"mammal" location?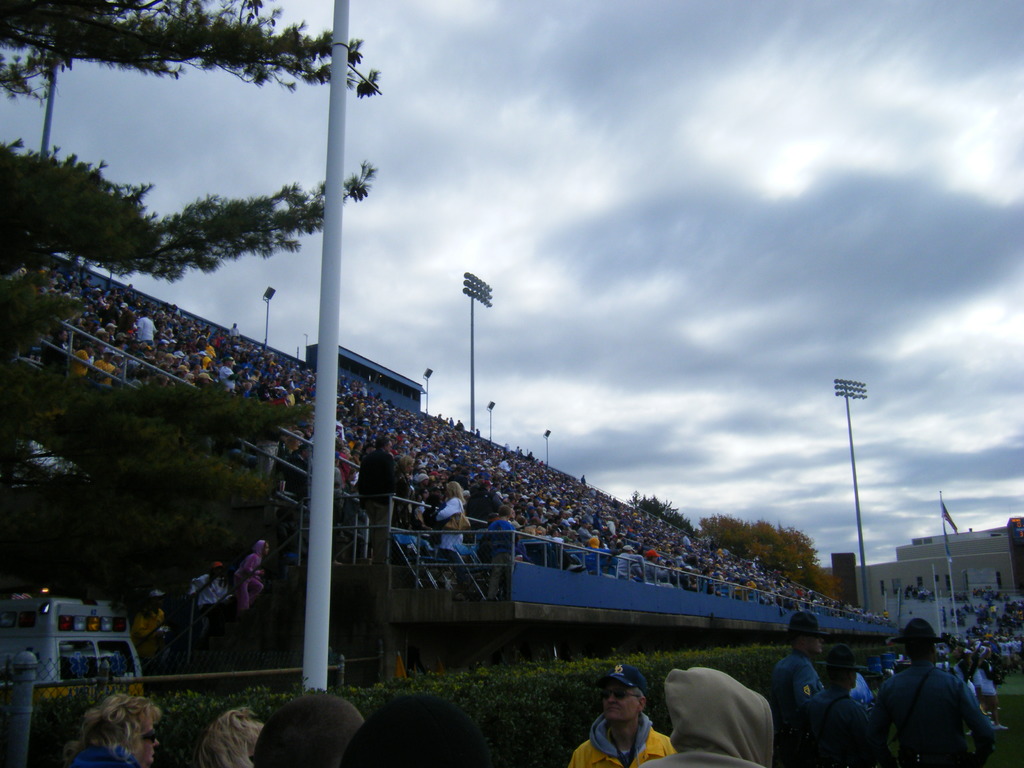
pyautogui.locateOnScreen(62, 689, 161, 767)
